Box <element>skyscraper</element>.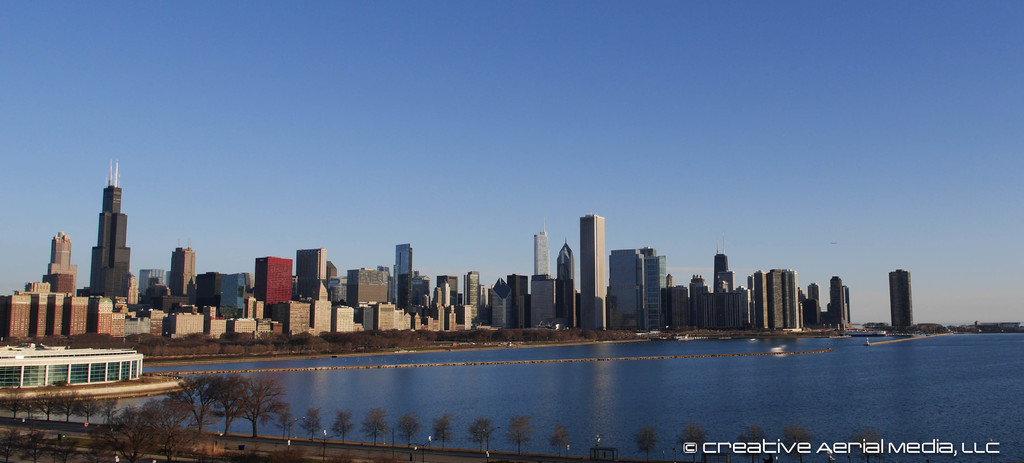
557, 238, 576, 327.
